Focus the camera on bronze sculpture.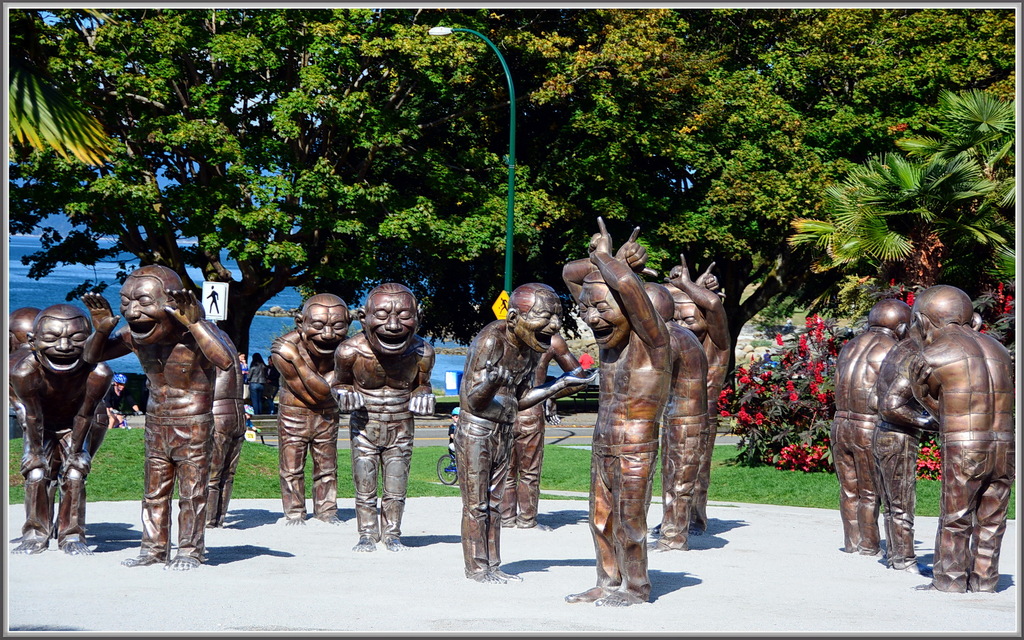
Focus region: detection(190, 293, 246, 527).
